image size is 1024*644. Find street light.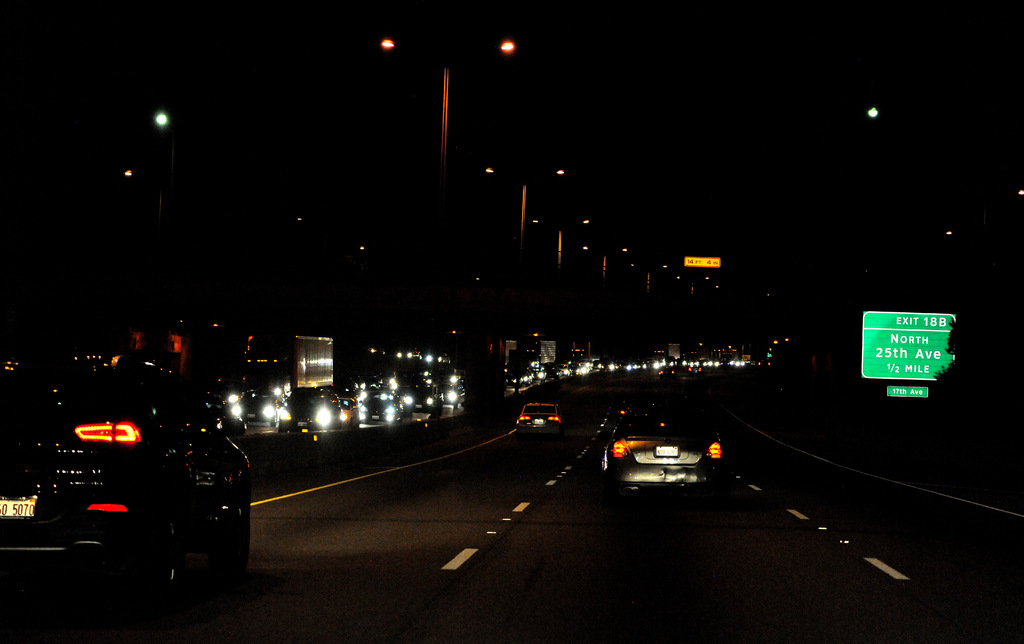
(x1=627, y1=264, x2=669, y2=301).
